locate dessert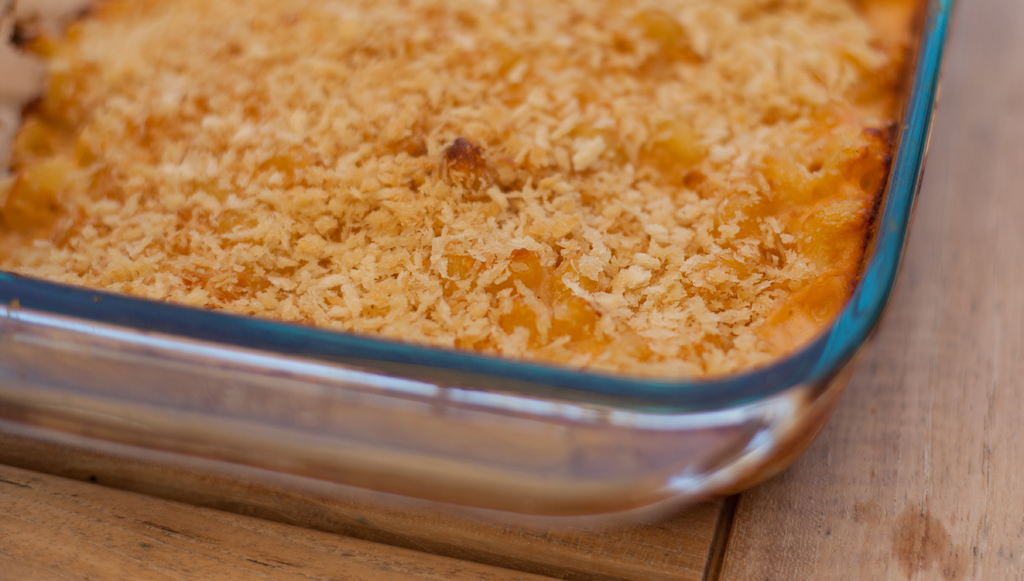
crop(0, 0, 936, 379)
